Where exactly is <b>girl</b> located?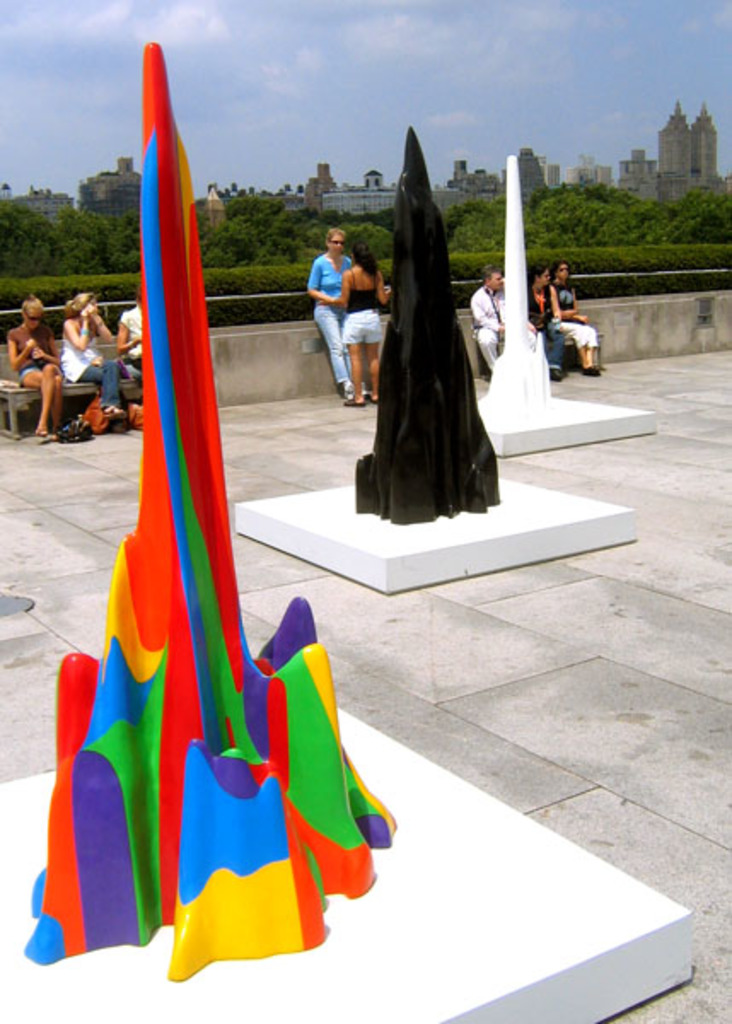
Its bounding box is [left=304, top=234, right=355, bottom=406].
